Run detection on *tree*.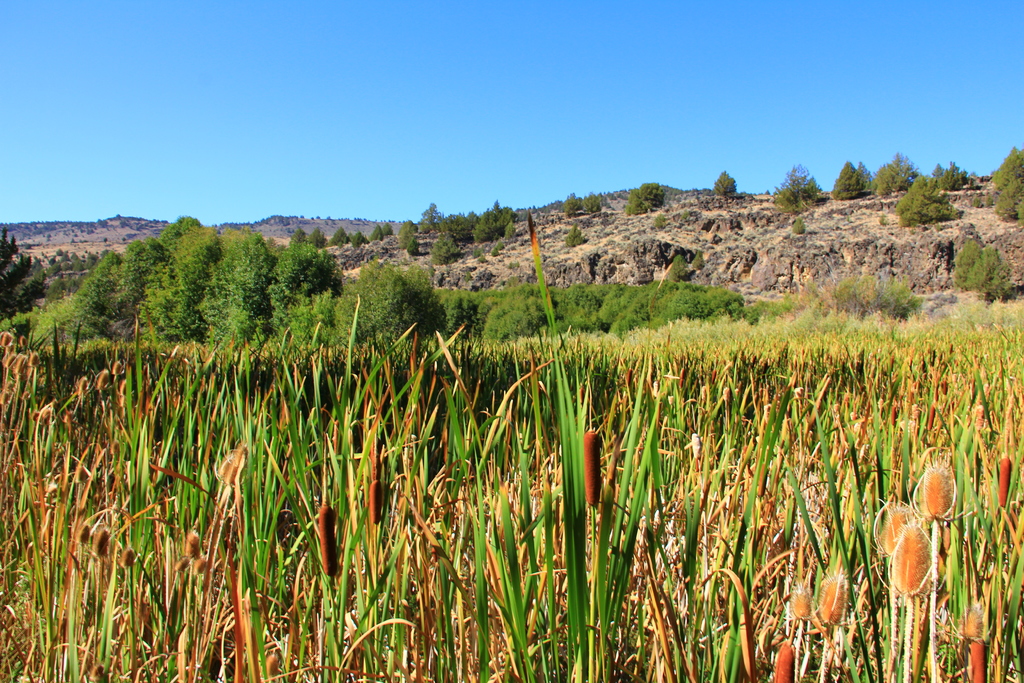
Result: {"x1": 872, "y1": 154, "x2": 907, "y2": 204}.
